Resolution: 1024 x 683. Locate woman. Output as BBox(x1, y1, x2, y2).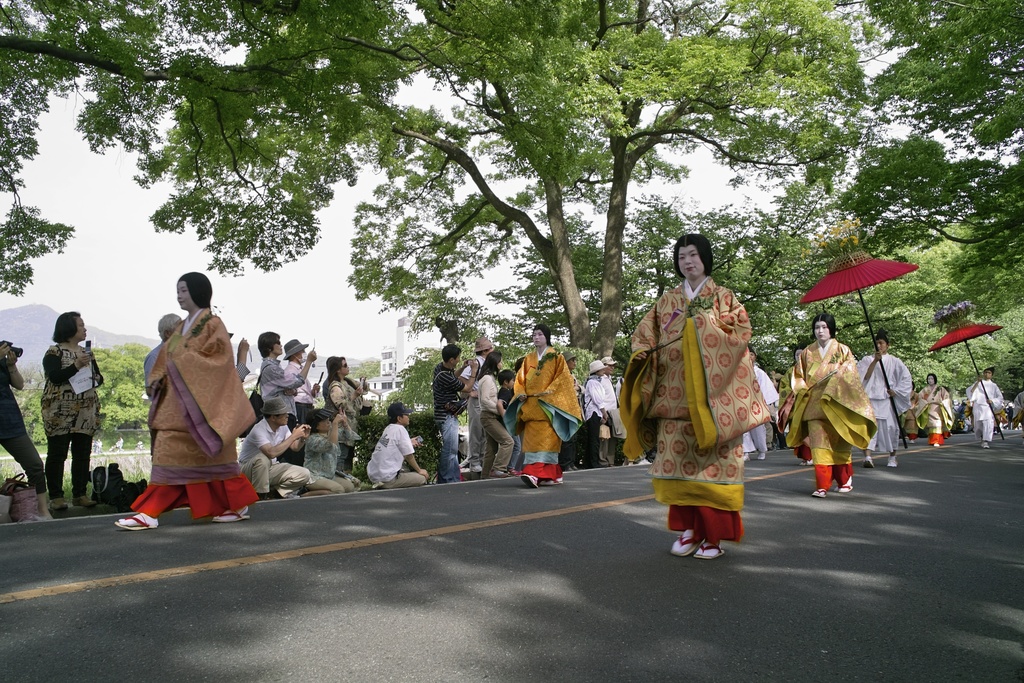
BBox(38, 309, 105, 510).
